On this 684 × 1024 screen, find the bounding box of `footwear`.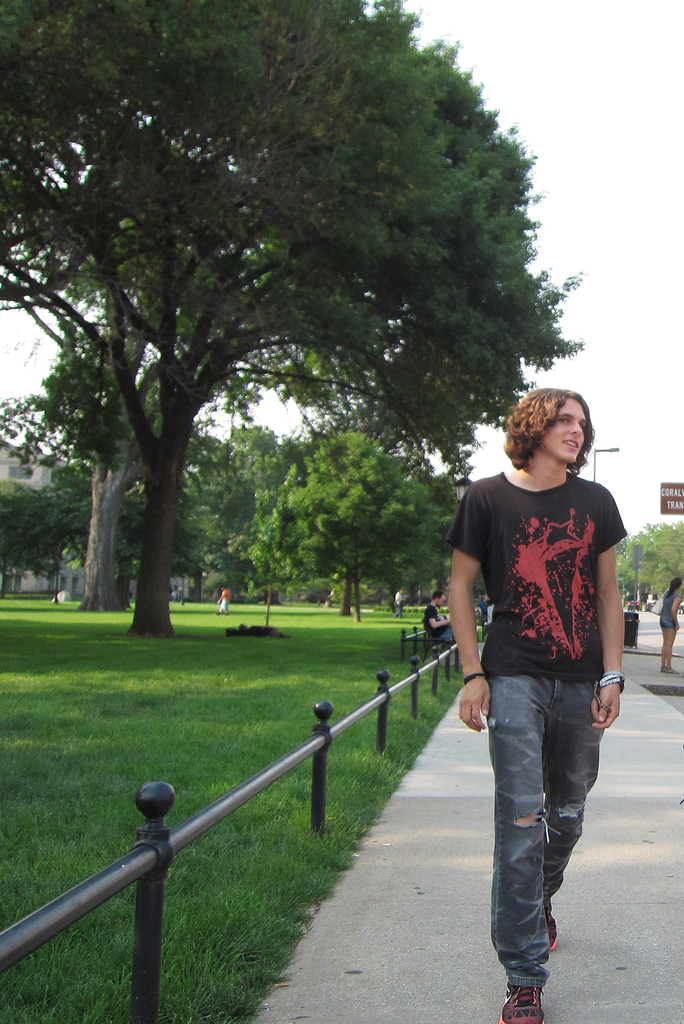
Bounding box: 496, 984, 547, 1023.
